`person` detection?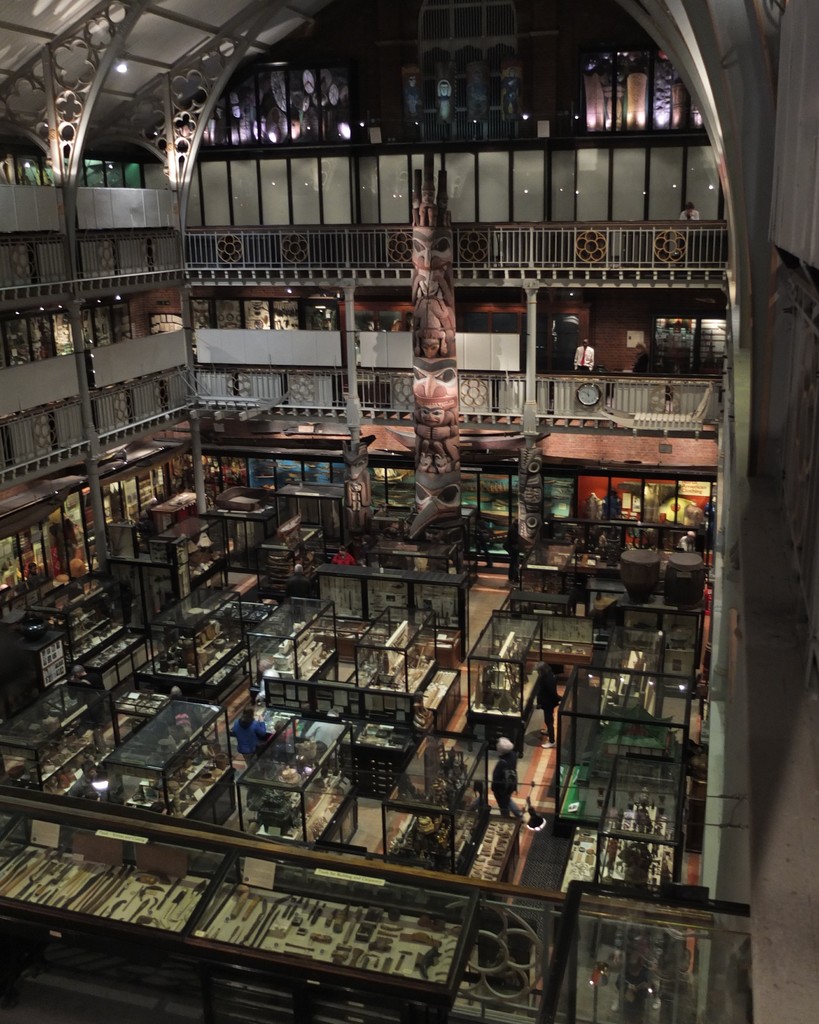
crop(489, 736, 522, 817)
